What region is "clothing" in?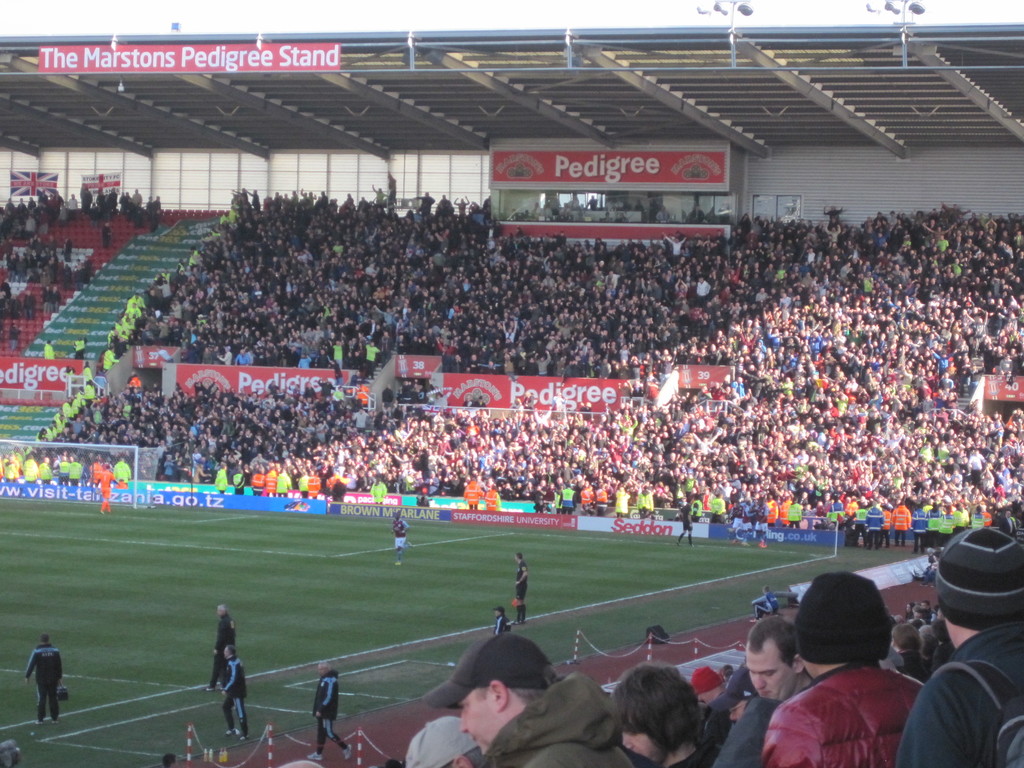
Rect(680, 504, 692, 532).
